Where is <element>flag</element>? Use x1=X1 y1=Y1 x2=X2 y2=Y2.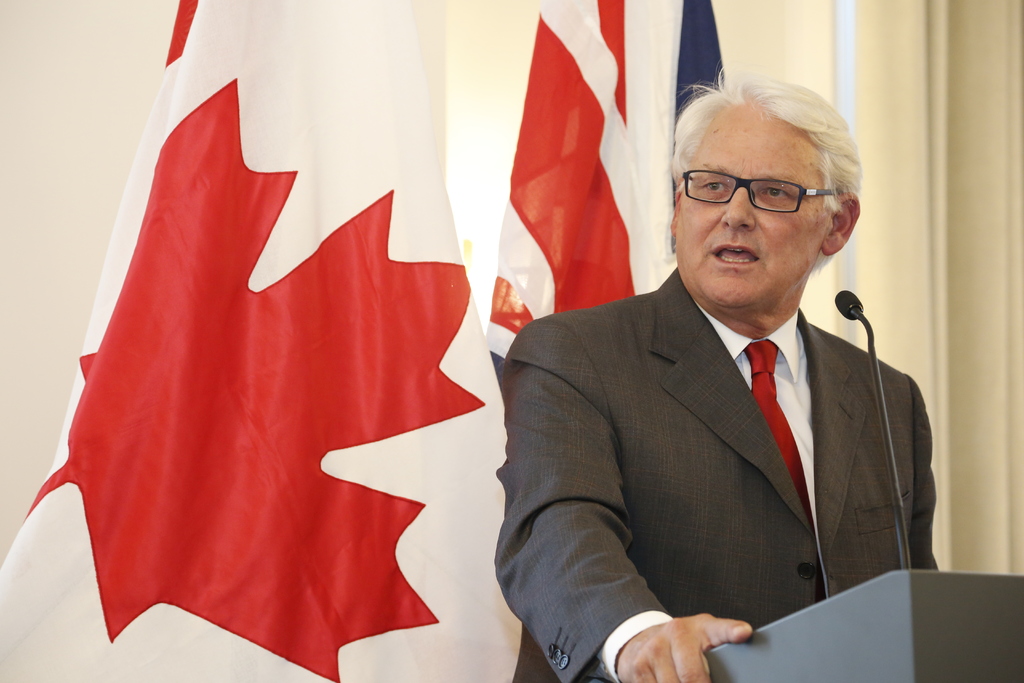
x1=653 y1=0 x2=740 y2=264.
